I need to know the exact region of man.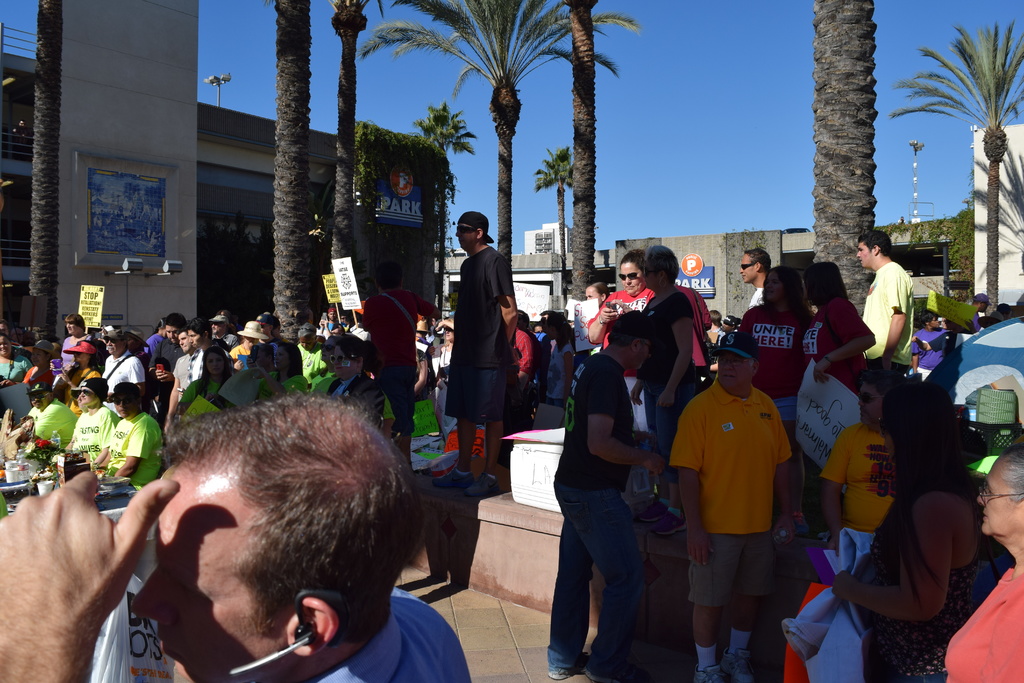
Region: 209:317:240:345.
